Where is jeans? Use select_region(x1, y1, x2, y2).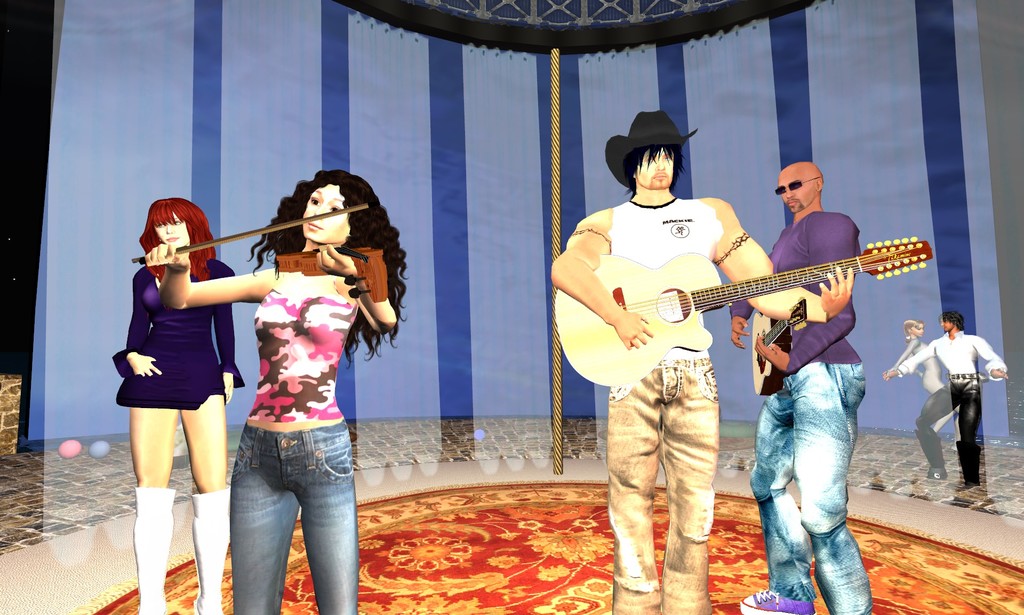
select_region(749, 361, 876, 614).
